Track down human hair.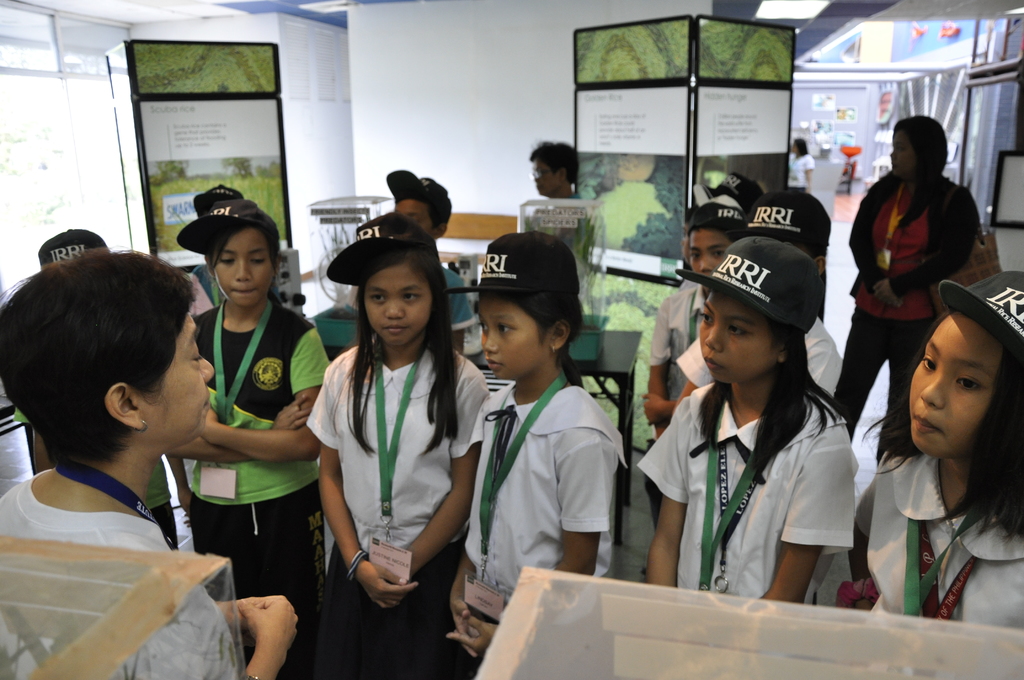
Tracked to locate(860, 340, 1023, 554).
